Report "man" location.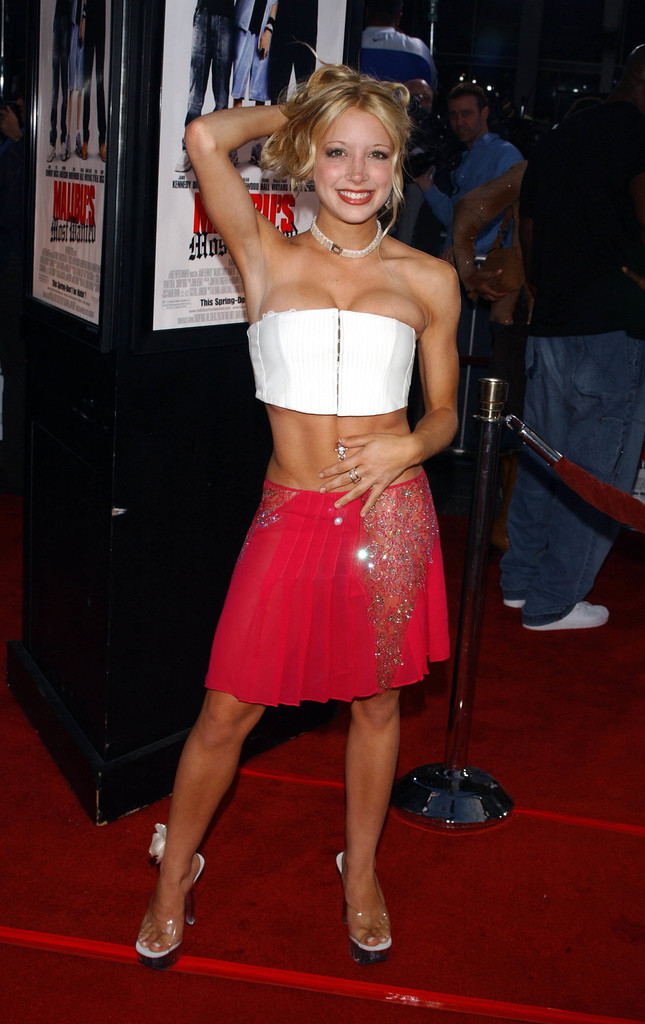
Report: pyautogui.locateOnScreen(268, 0, 318, 106).
